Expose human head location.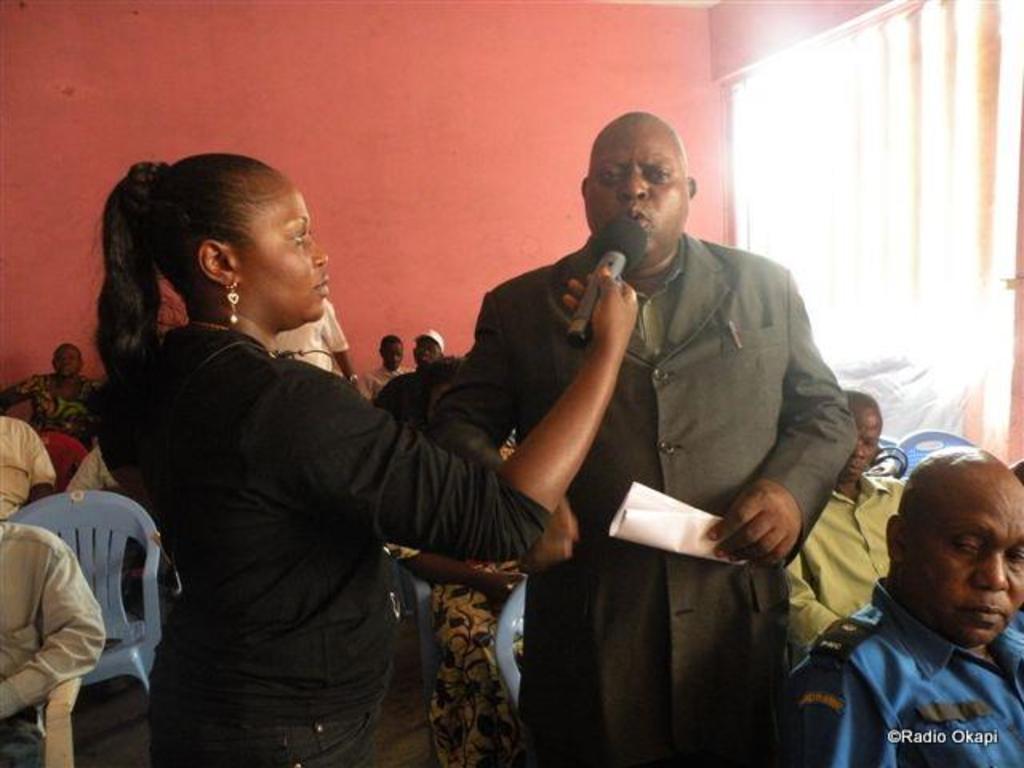
Exposed at bbox=(99, 150, 334, 333).
